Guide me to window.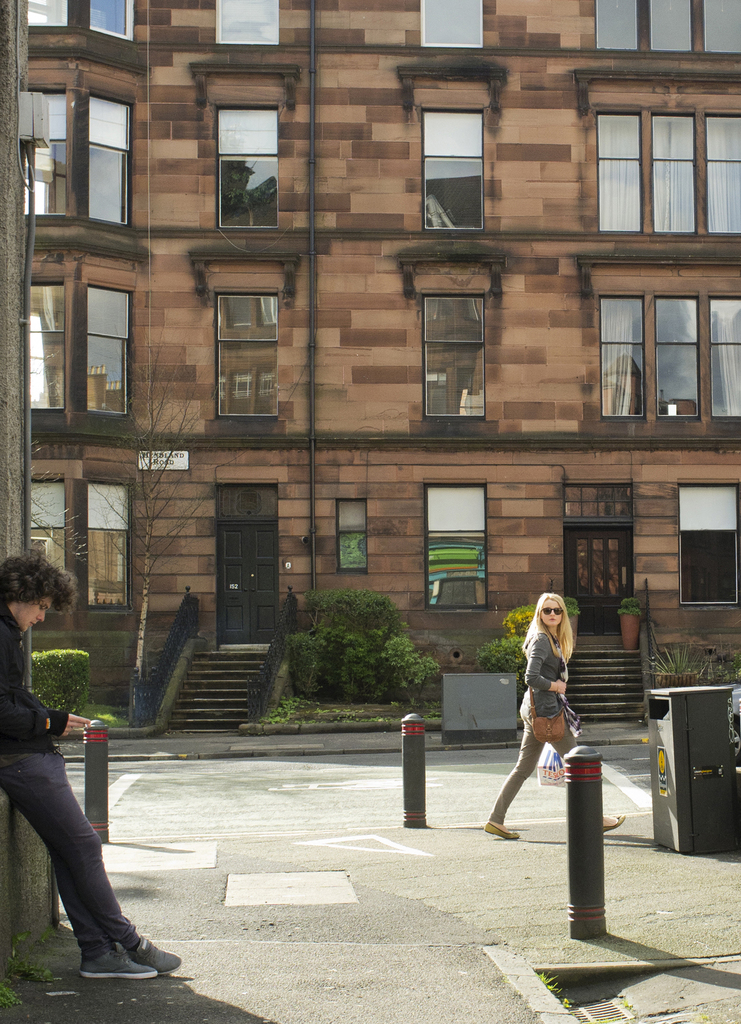
Guidance: {"left": 415, "top": 483, "right": 484, "bottom": 599}.
